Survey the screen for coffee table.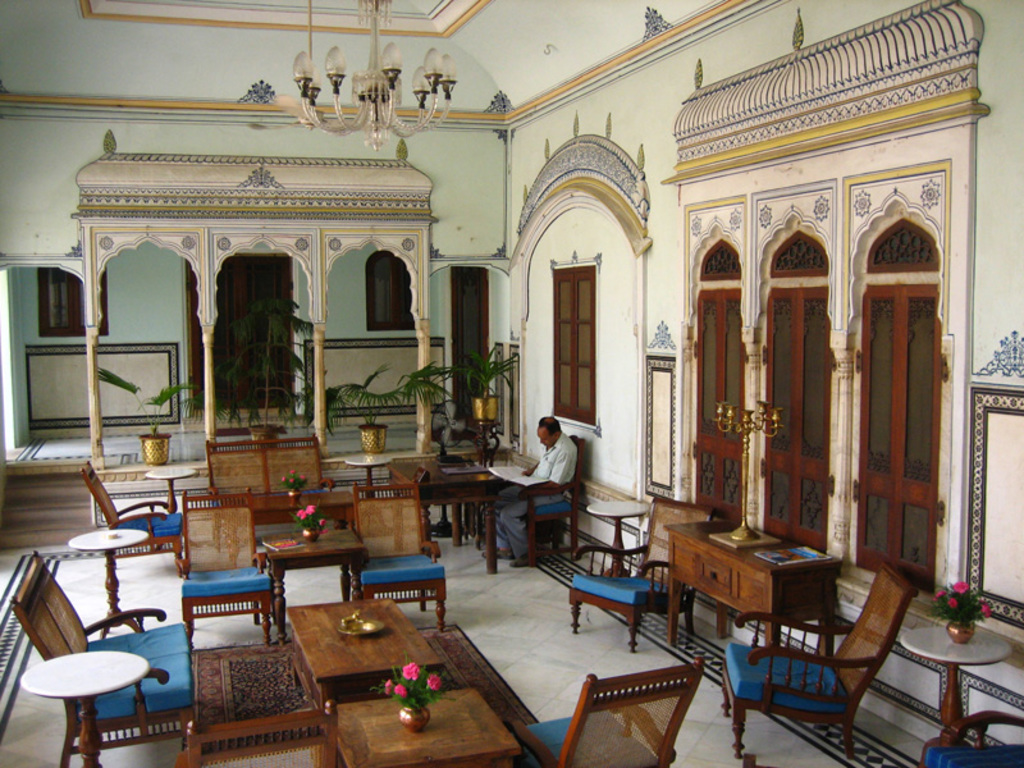
Survey found: bbox=(63, 531, 174, 672).
